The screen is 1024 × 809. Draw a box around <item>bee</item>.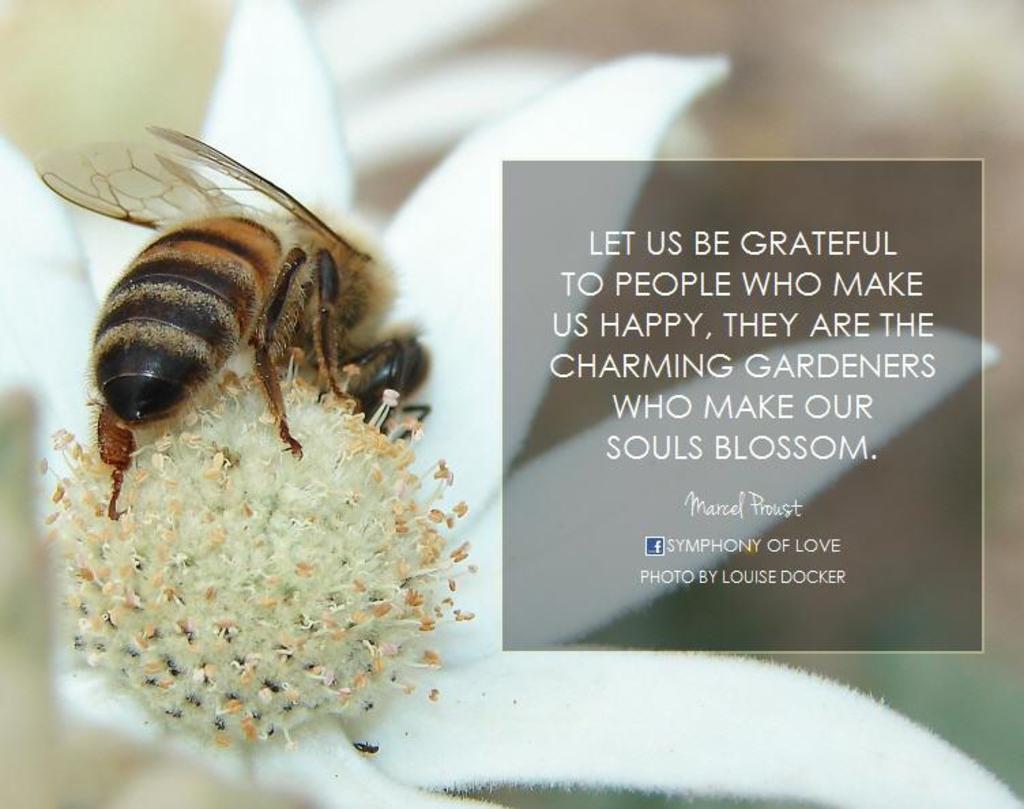
x1=59, y1=133, x2=411, y2=522.
